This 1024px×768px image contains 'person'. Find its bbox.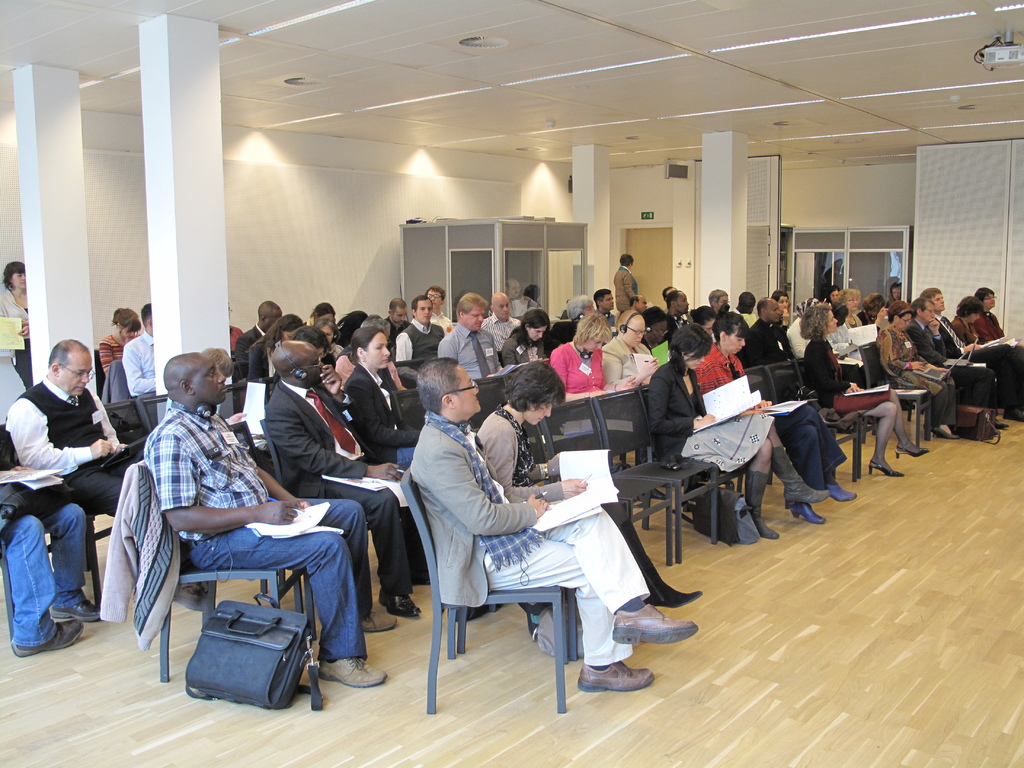
crop(470, 364, 703, 610).
